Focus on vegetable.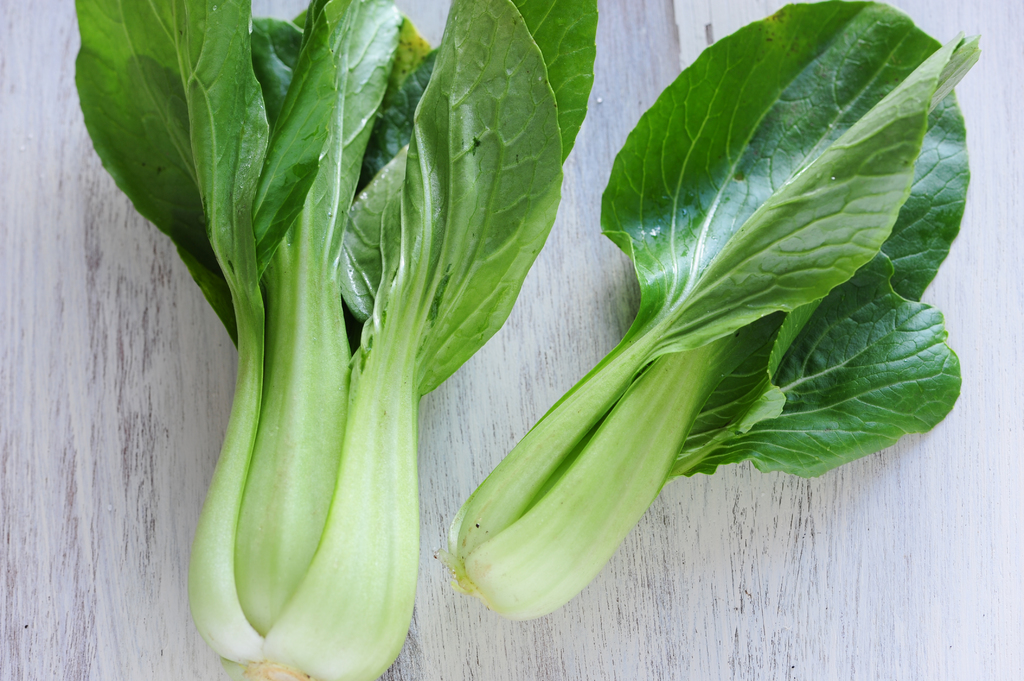
Focused at bbox(76, 0, 596, 680).
